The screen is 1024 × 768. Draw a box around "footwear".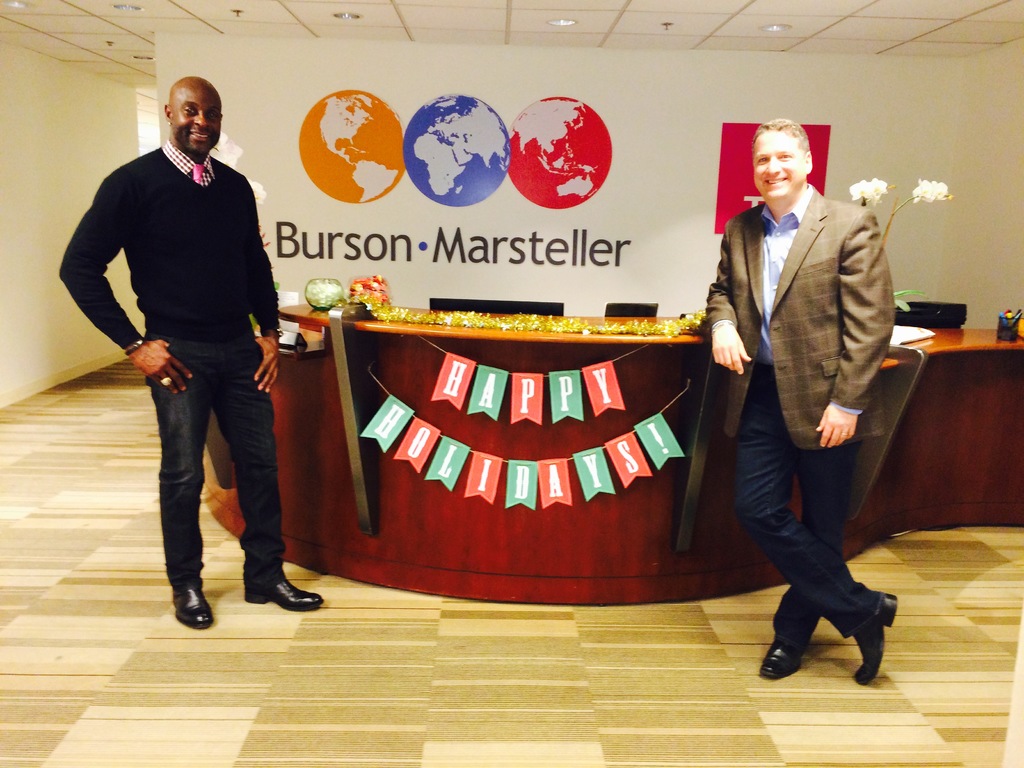
857,593,897,682.
